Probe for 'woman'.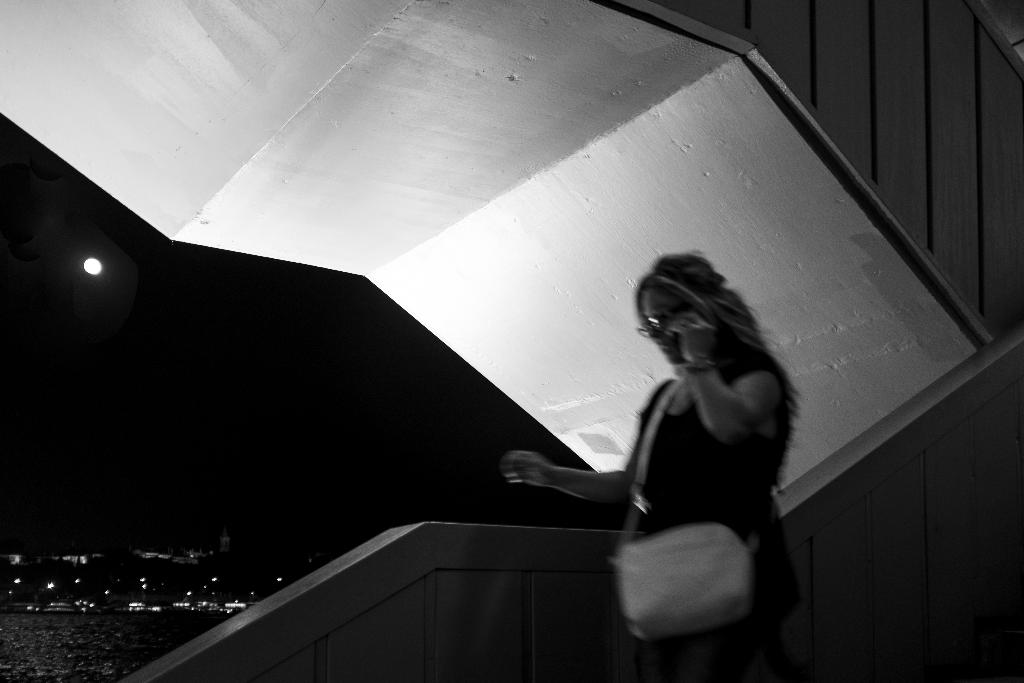
Probe result: {"x1": 502, "y1": 247, "x2": 801, "y2": 682}.
